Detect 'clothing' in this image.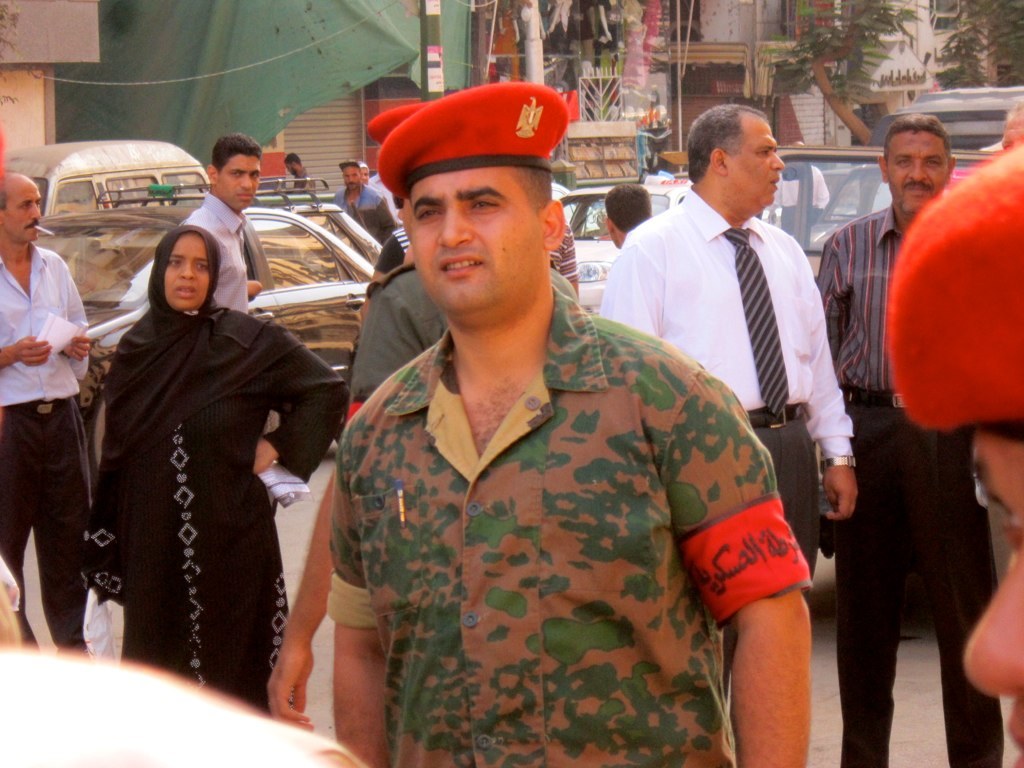
Detection: select_region(307, 264, 775, 761).
